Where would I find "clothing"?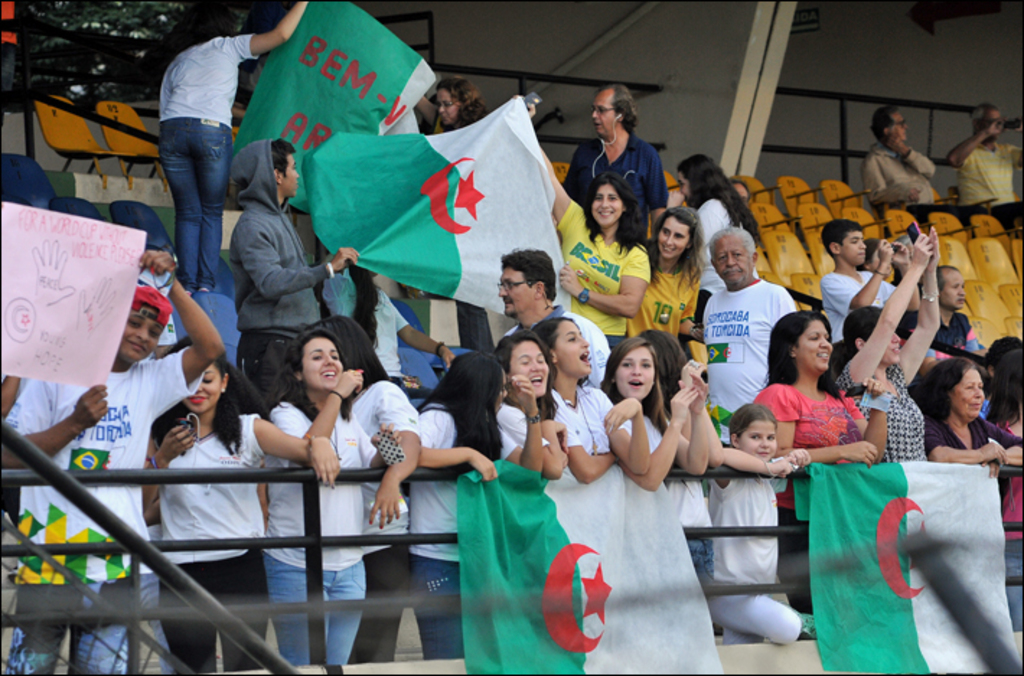
At (663,454,718,643).
